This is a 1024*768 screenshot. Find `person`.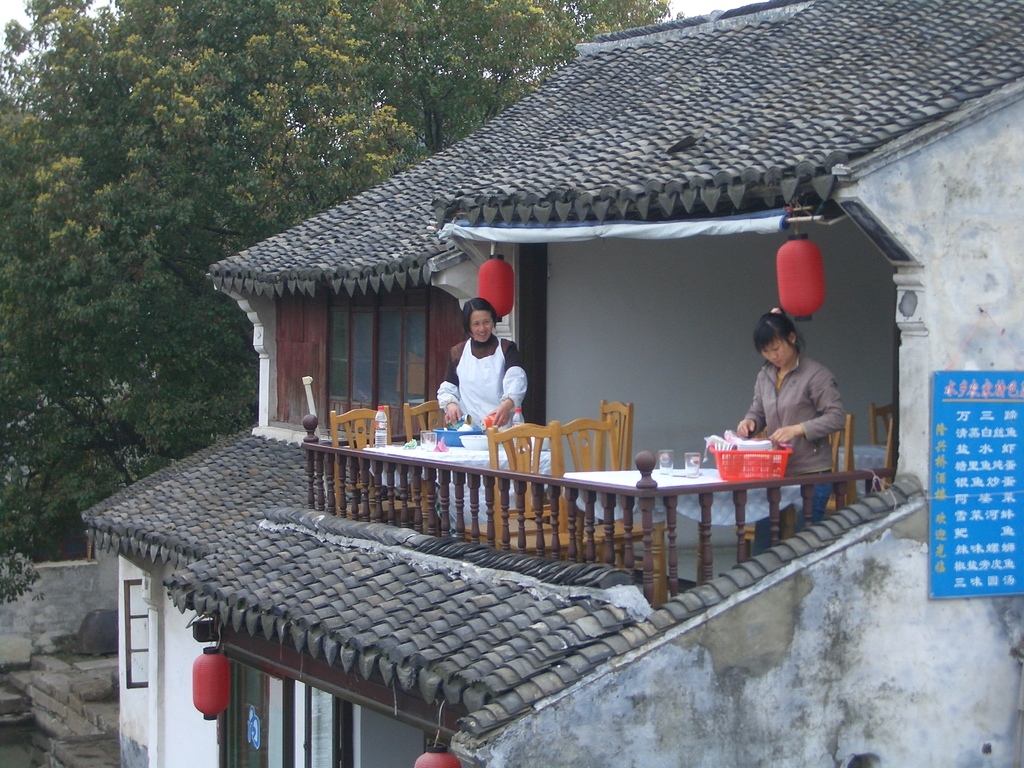
Bounding box: x1=735 y1=297 x2=860 y2=507.
